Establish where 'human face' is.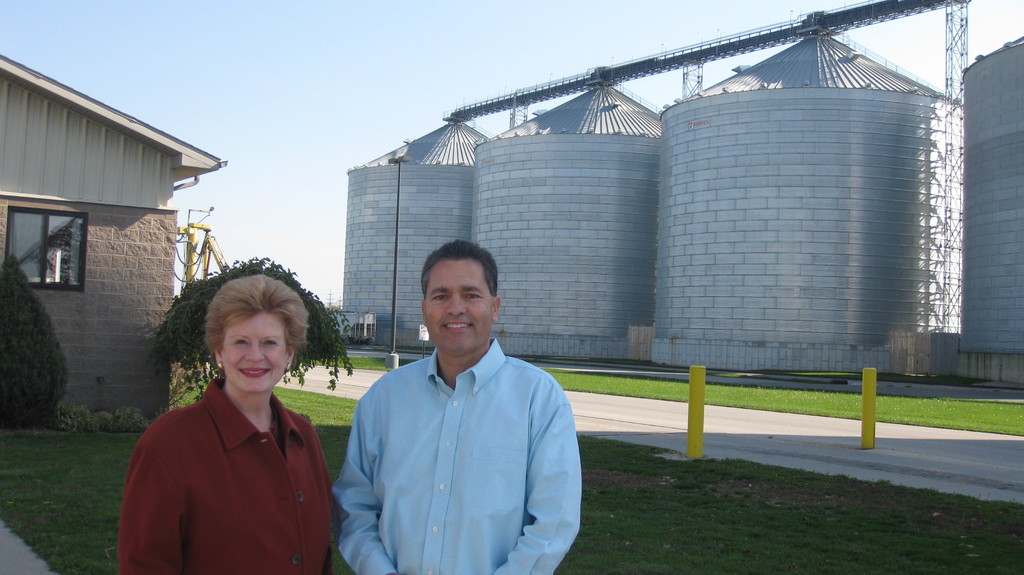
Established at <bbox>424, 264, 492, 354</bbox>.
